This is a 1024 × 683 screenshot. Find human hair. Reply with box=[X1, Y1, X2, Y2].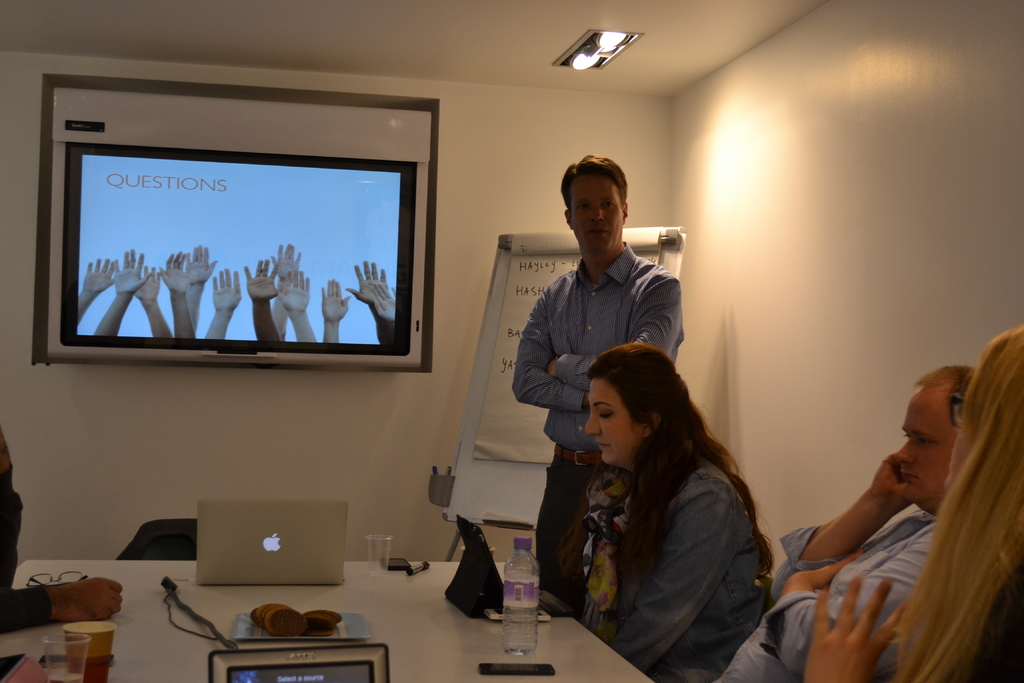
box=[570, 347, 732, 566].
